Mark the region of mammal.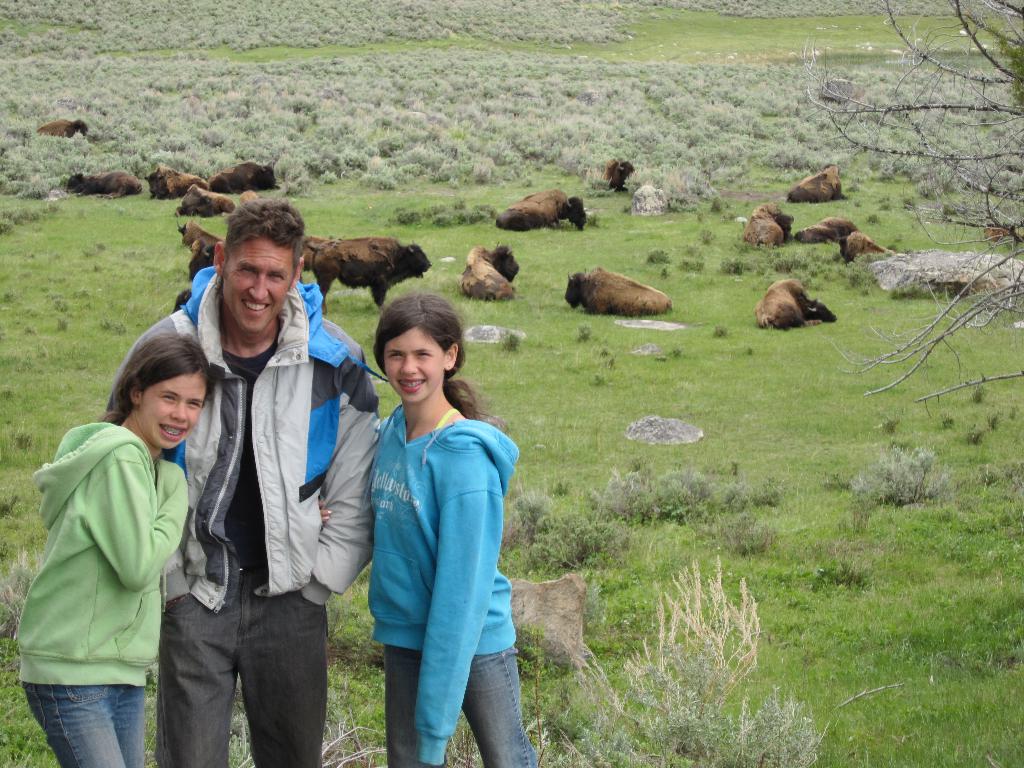
Region: [left=67, top=173, right=144, bottom=207].
